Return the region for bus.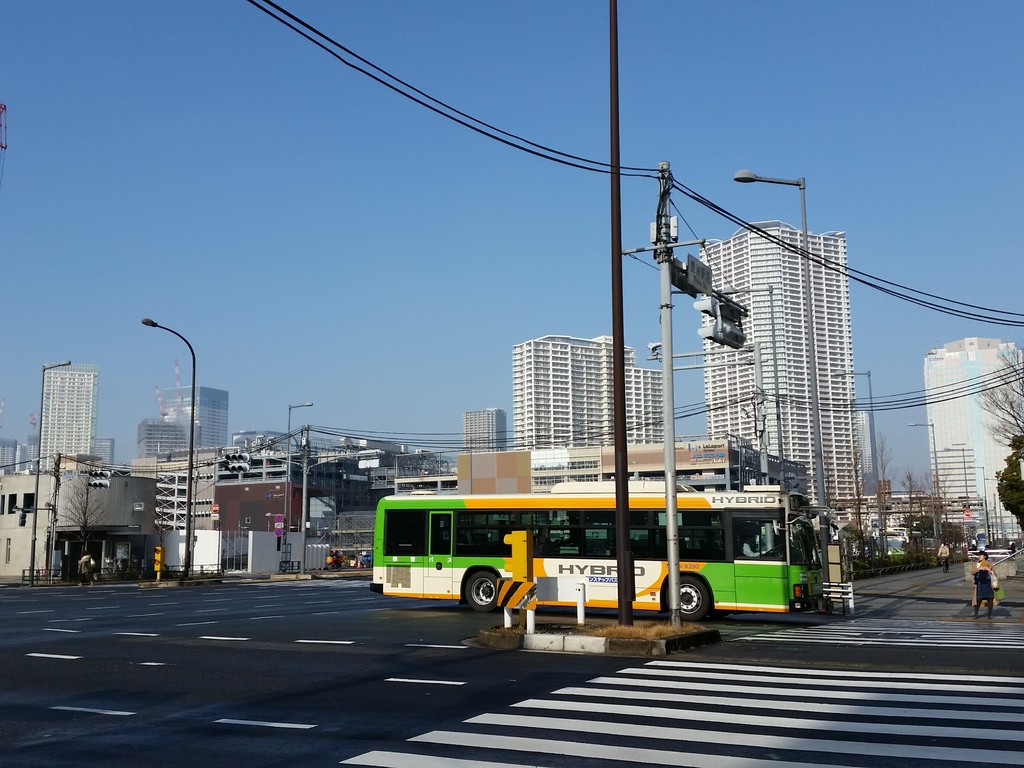
bbox=(878, 531, 923, 560).
